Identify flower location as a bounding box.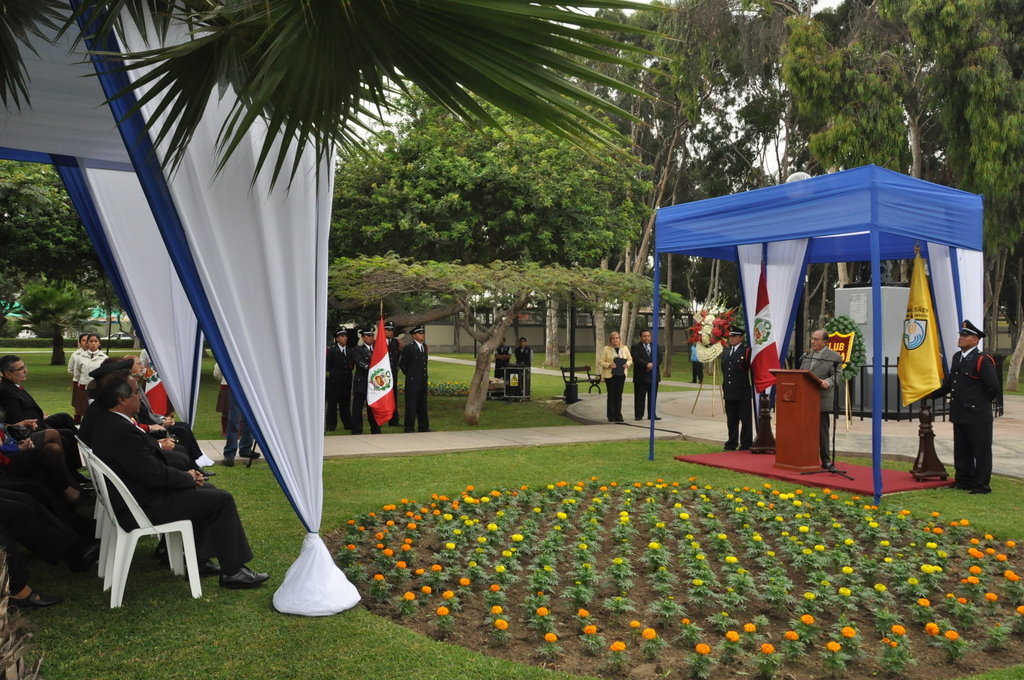
578, 608, 589, 619.
